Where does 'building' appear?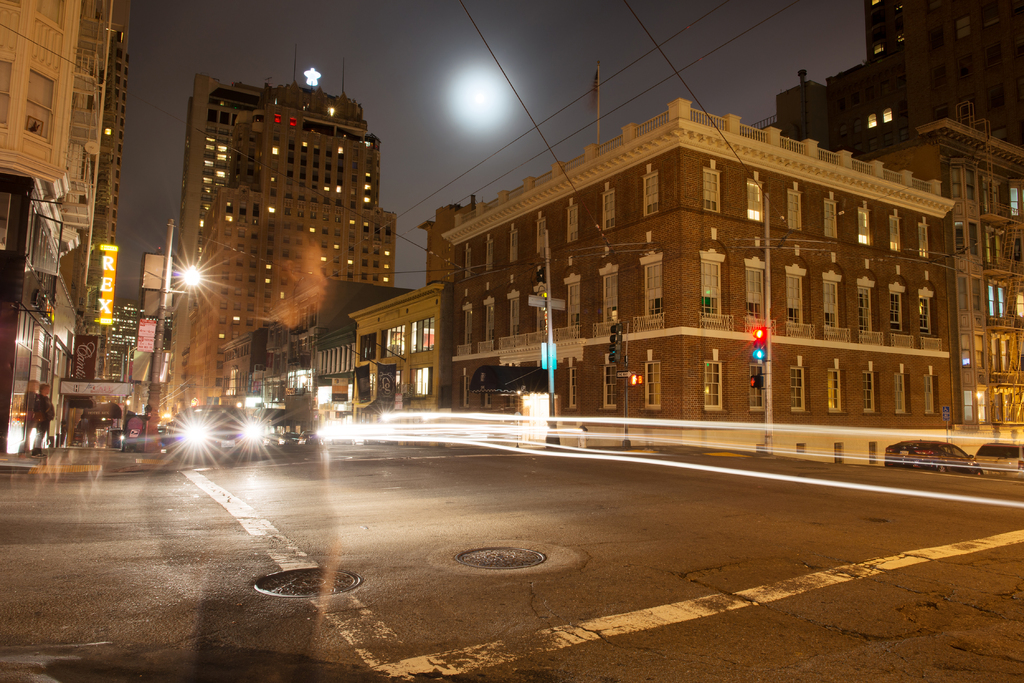
Appears at BBox(344, 284, 442, 413).
